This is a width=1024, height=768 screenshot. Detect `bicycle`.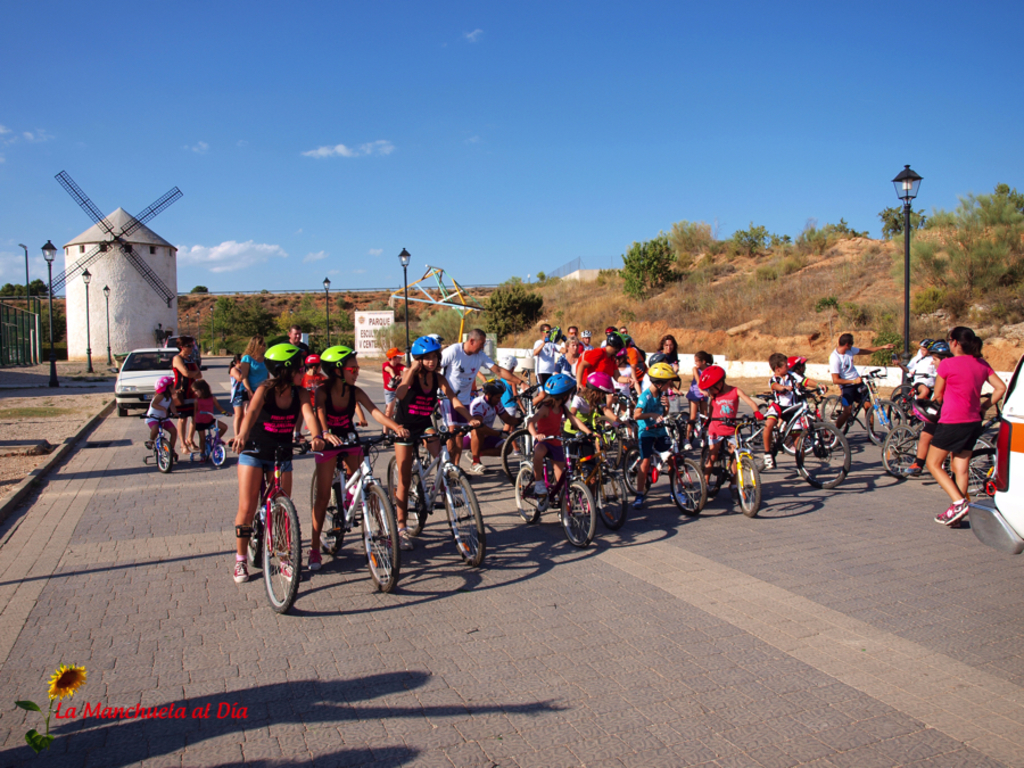
box(509, 420, 628, 525).
